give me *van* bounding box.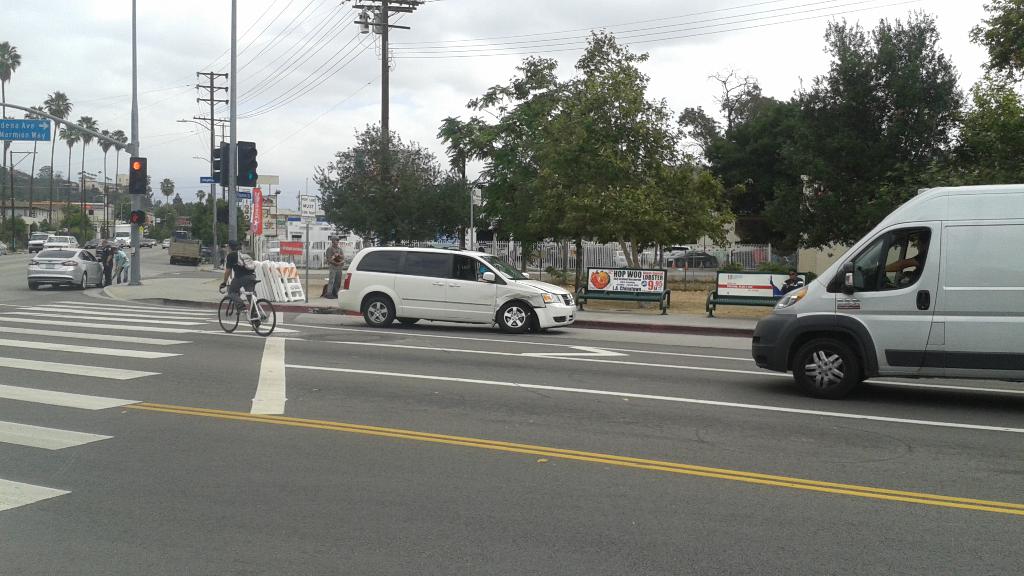
x1=337, y1=247, x2=578, y2=335.
